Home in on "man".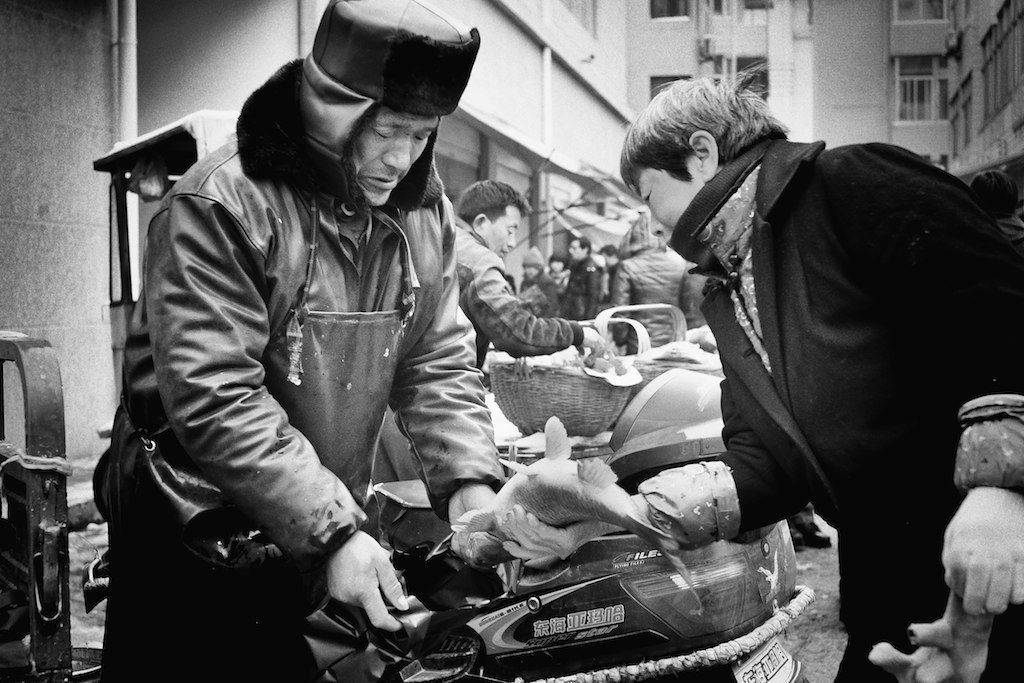
Homed in at <box>499,69,1023,677</box>.
